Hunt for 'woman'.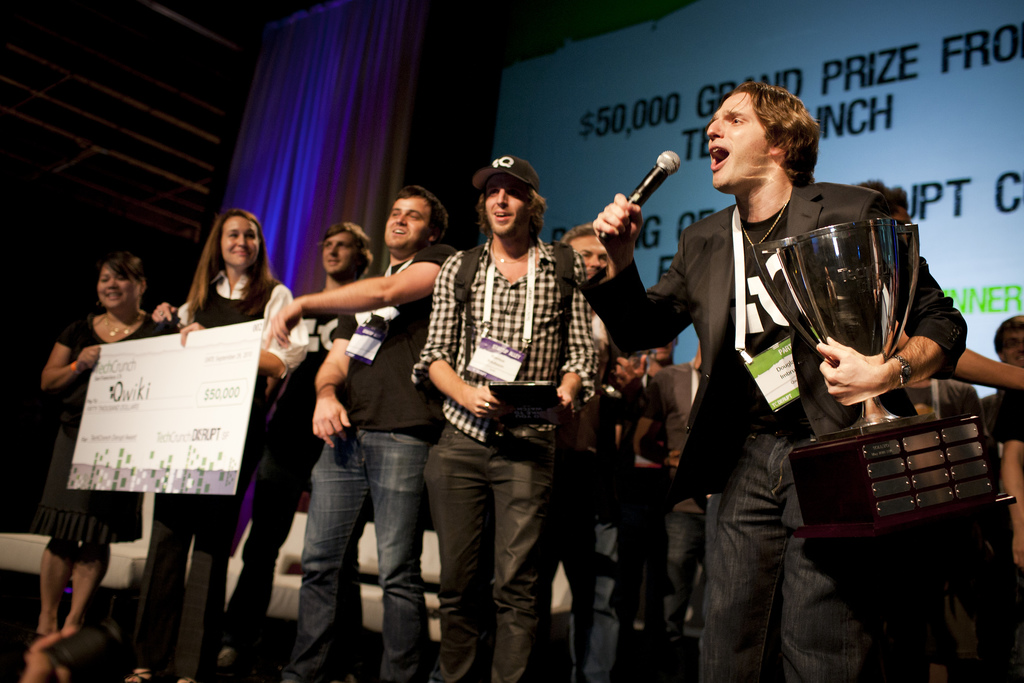
Hunted down at rect(31, 251, 178, 645).
